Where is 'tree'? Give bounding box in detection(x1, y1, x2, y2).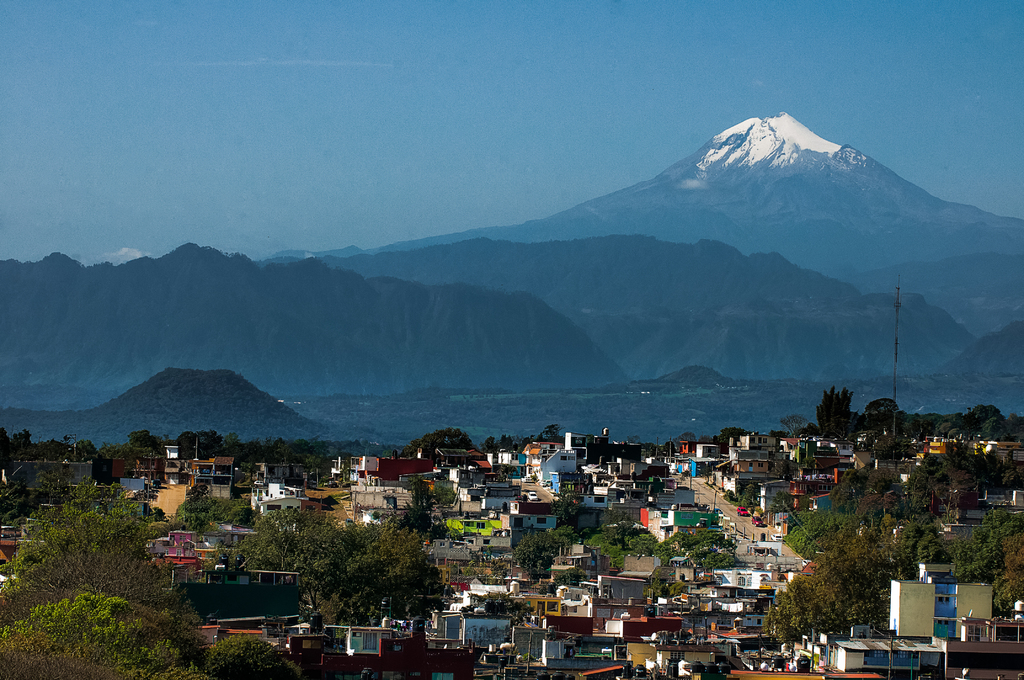
detection(462, 556, 509, 585).
